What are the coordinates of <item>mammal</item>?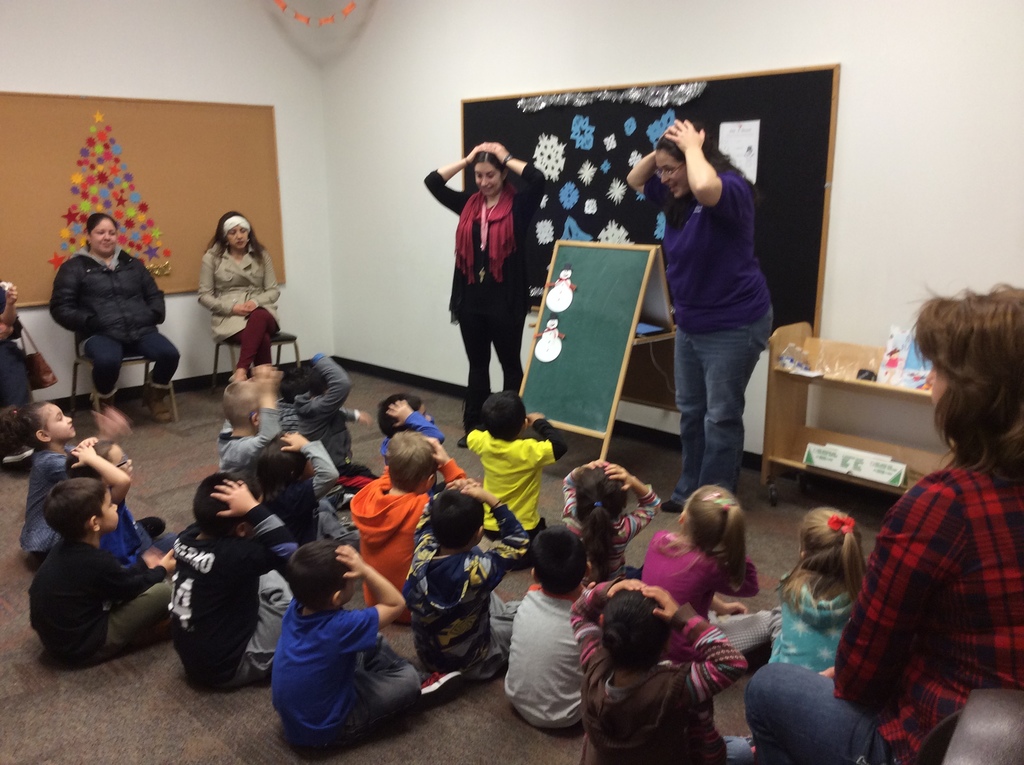
(465, 389, 570, 536).
